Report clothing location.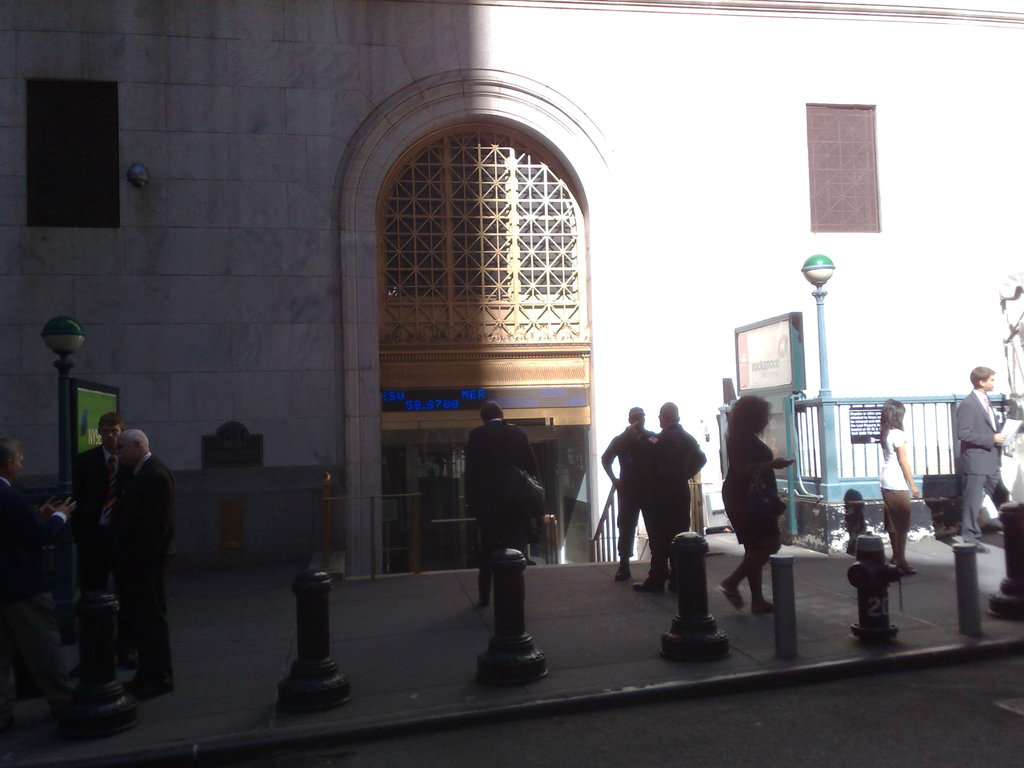
Report: [left=721, top=419, right=788, bottom=555].
